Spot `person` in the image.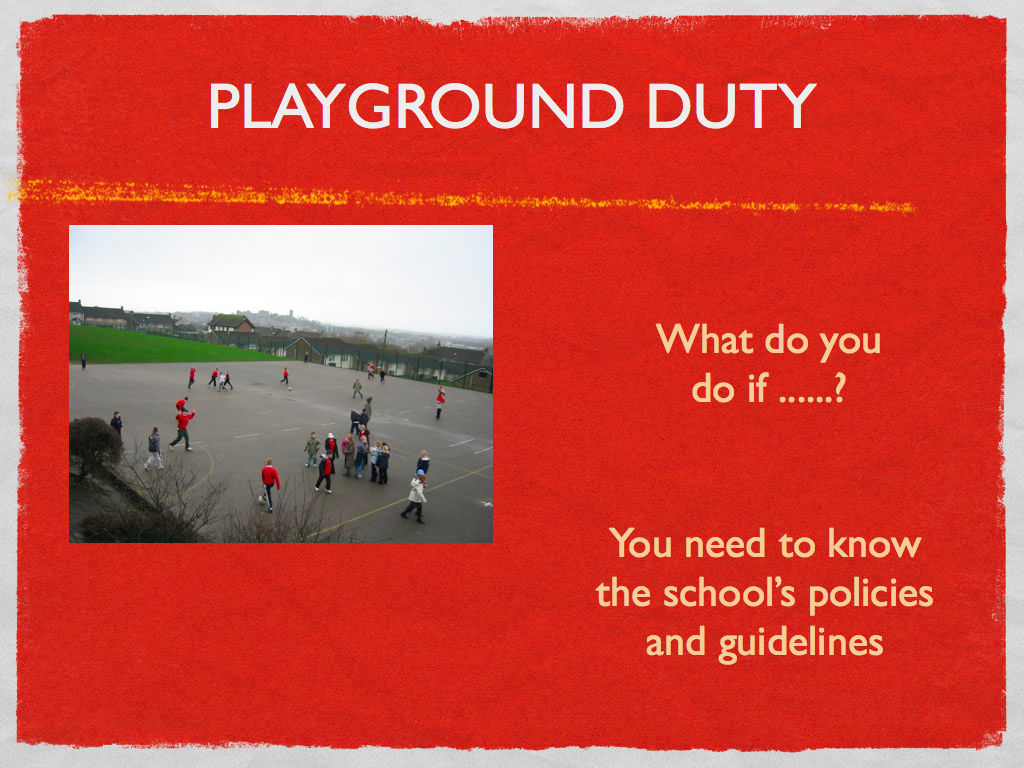
`person` found at (left=172, top=397, right=188, bottom=411).
